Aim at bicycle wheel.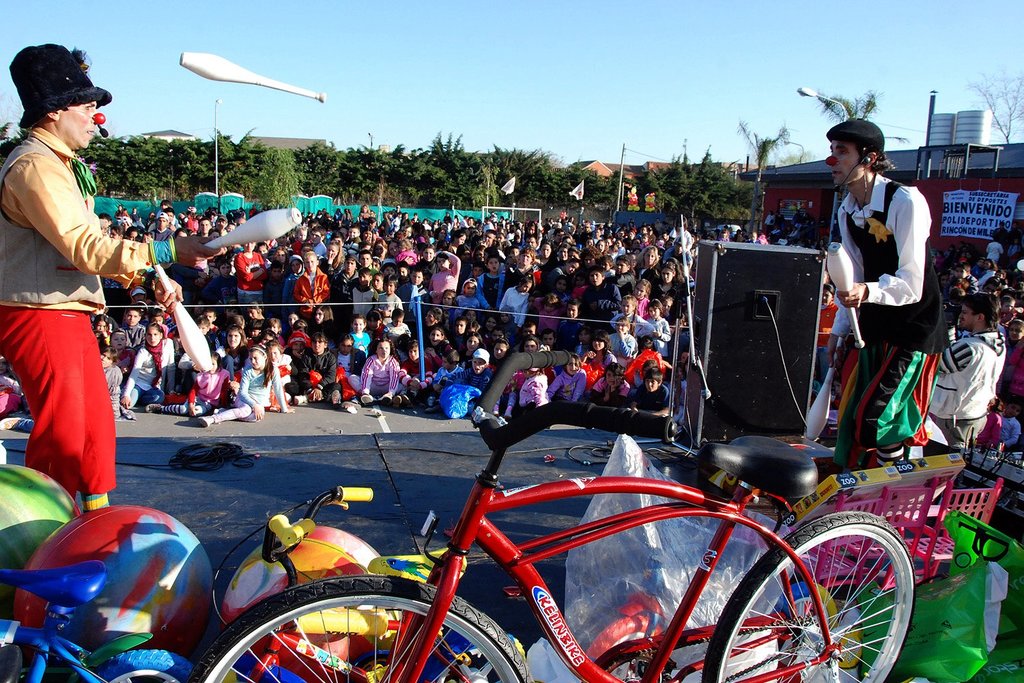
Aimed at region(87, 646, 208, 682).
